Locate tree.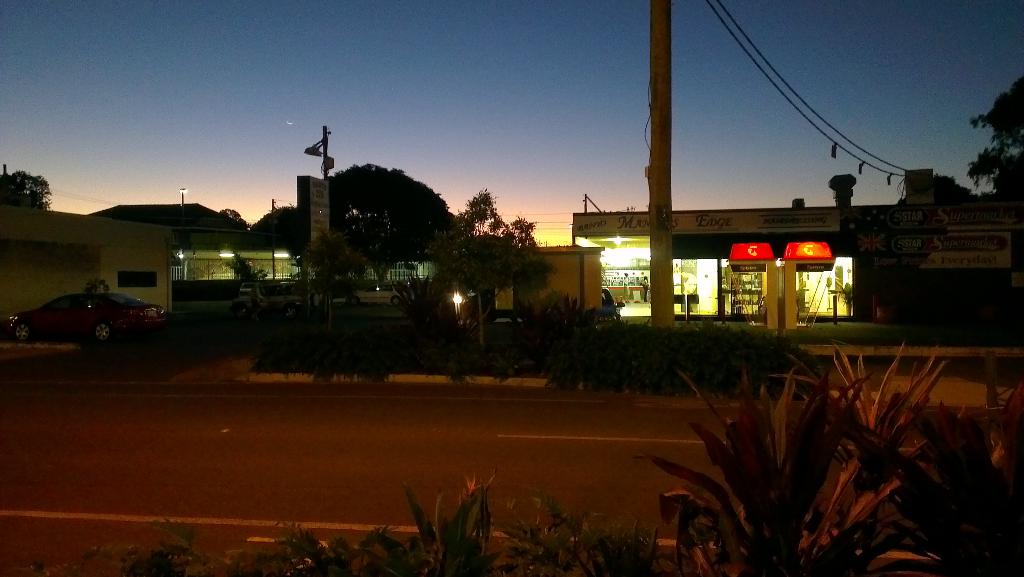
Bounding box: locate(322, 143, 449, 286).
